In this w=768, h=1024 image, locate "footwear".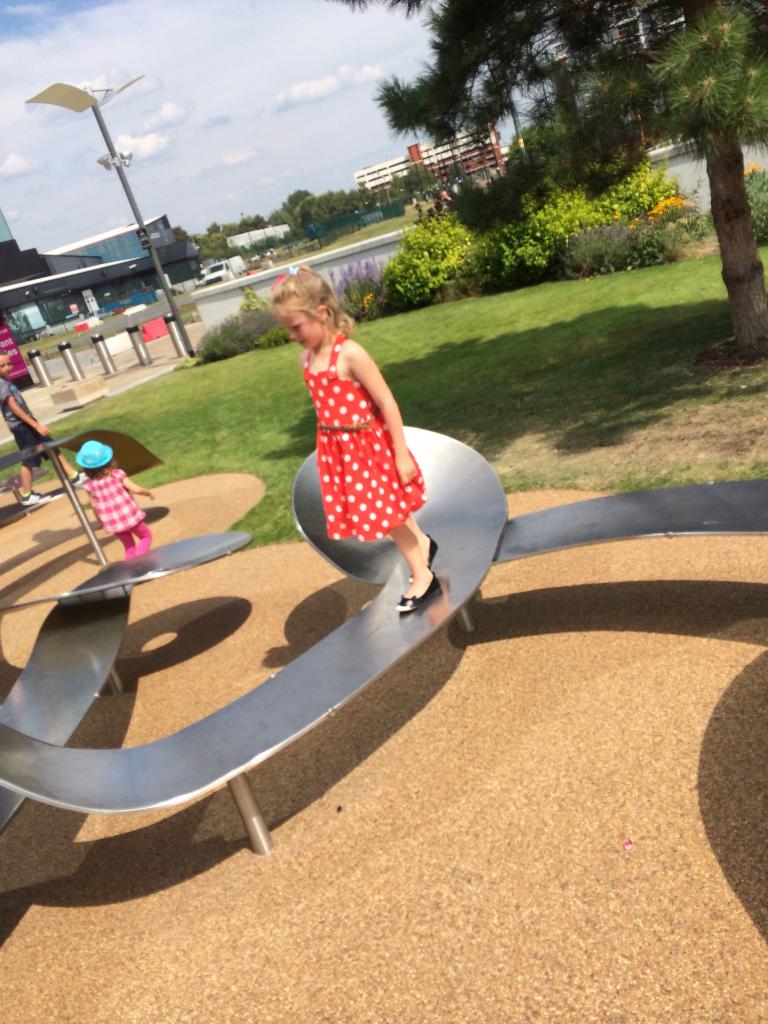
Bounding box: x1=70, y1=470, x2=88, y2=488.
